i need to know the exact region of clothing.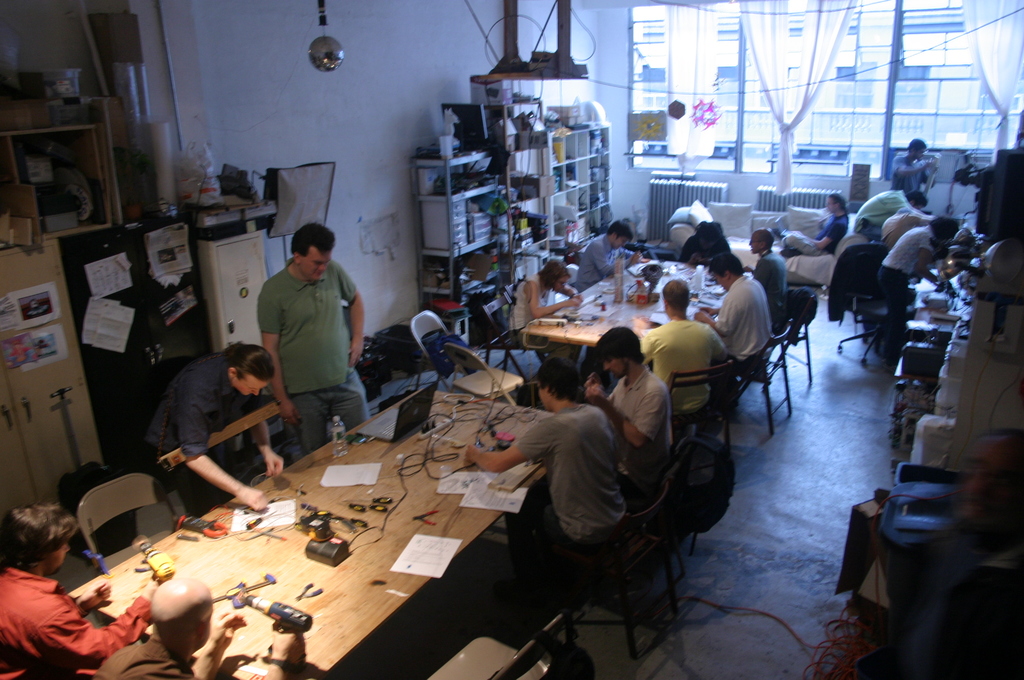
Region: locate(95, 636, 200, 679).
